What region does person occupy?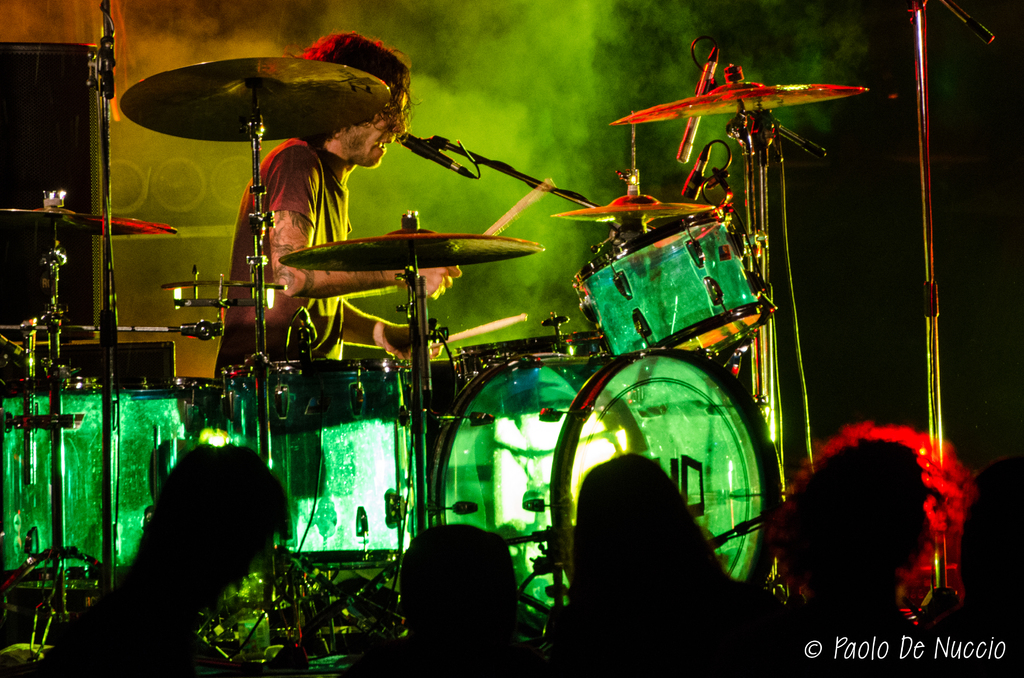
bbox=[774, 419, 965, 677].
